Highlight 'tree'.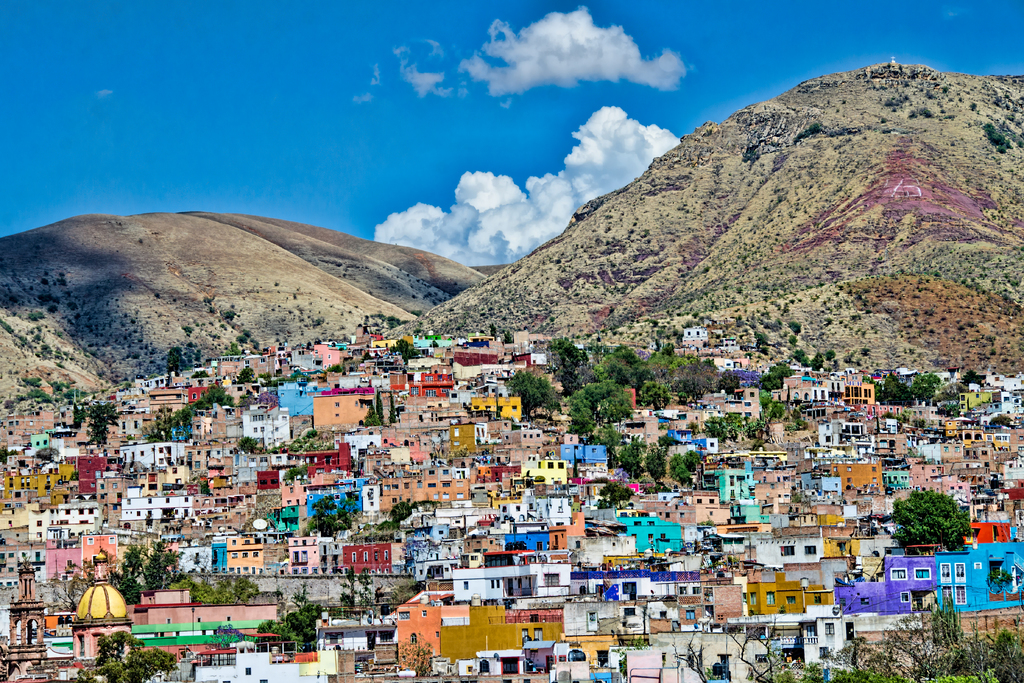
Highlighted region: detection(330, 362, 344, 372).
